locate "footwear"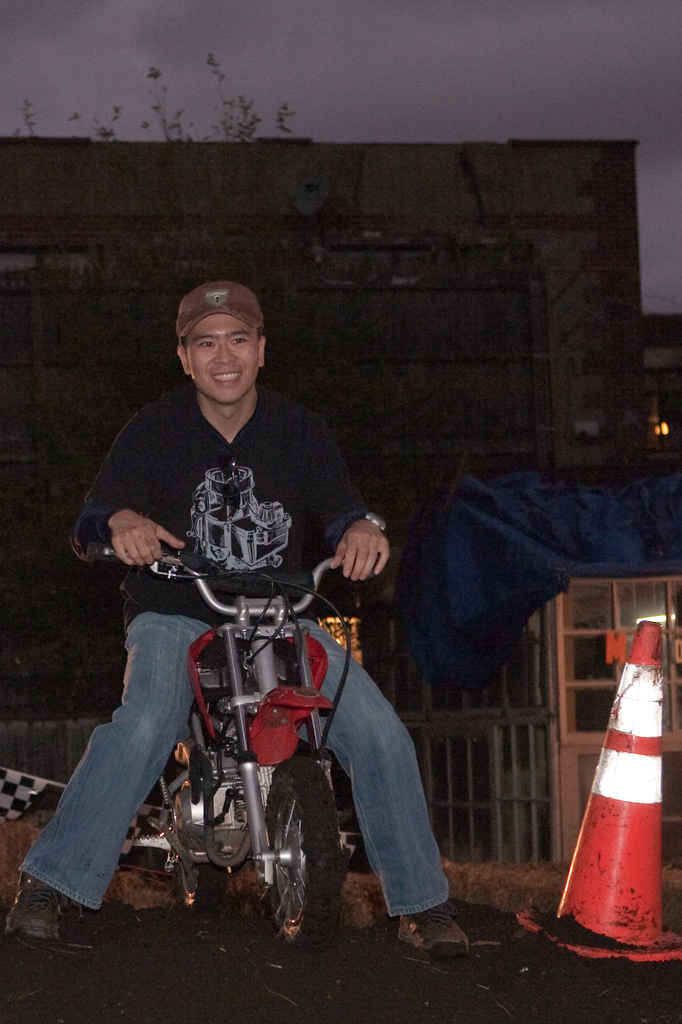
(x1=391, y1=900, x2=470, y2=957)
